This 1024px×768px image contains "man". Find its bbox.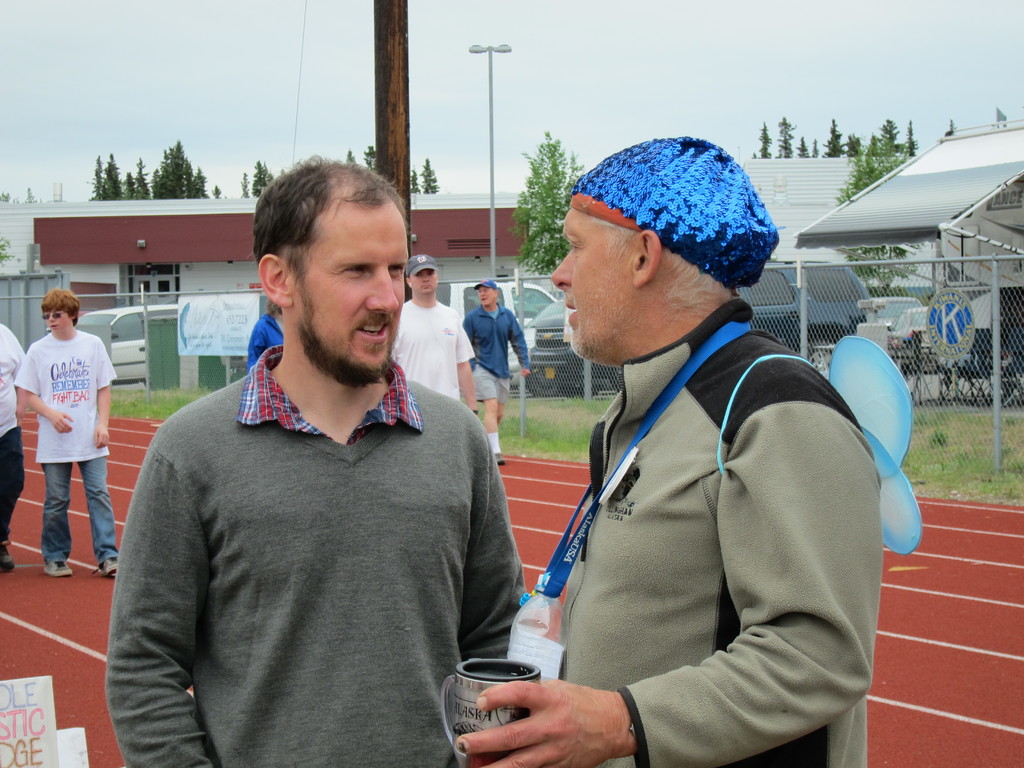
(left=448, top=132, right=890, bottom=767).
